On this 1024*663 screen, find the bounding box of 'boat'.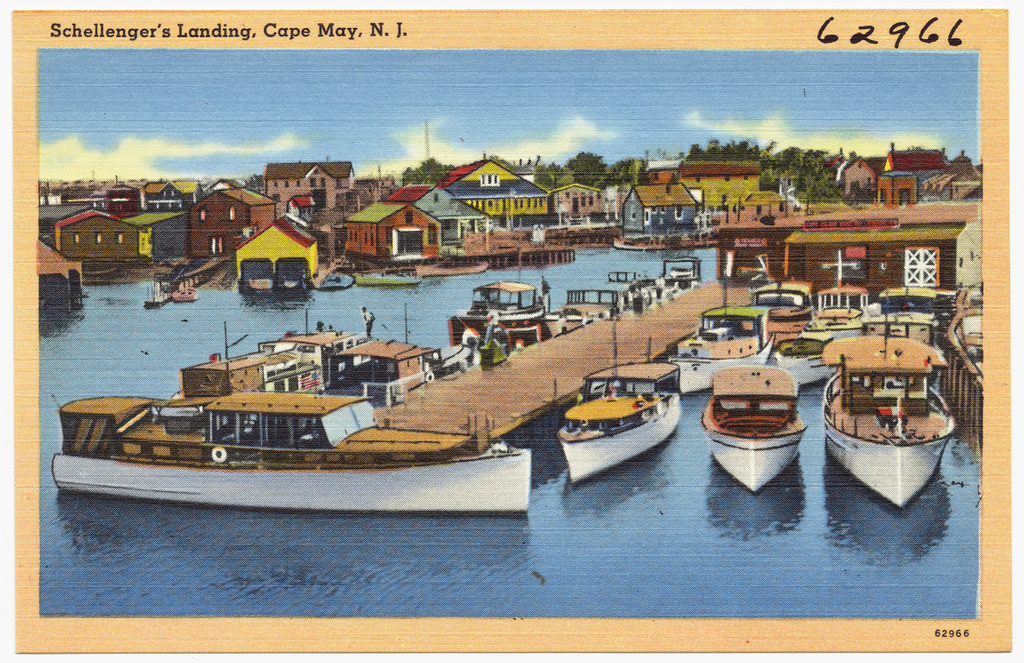
Bounding box: <bbox>769, 320, 841, 386</bbox>.
